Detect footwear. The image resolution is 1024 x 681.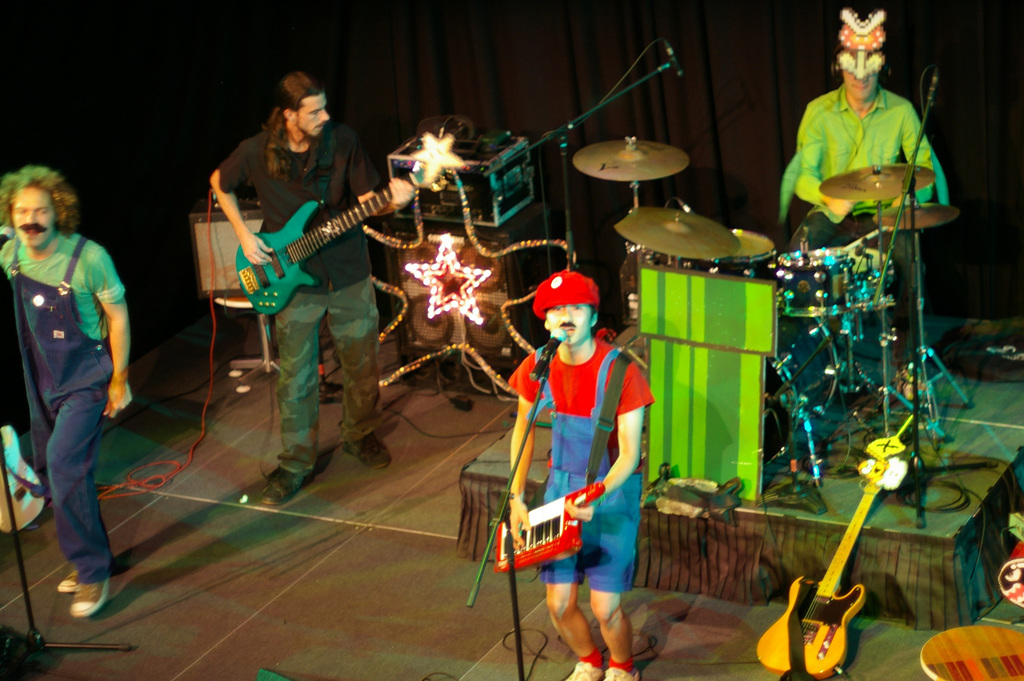
{"x1": 82, "y1": 581, "x2": 109, "y2": 613}.
